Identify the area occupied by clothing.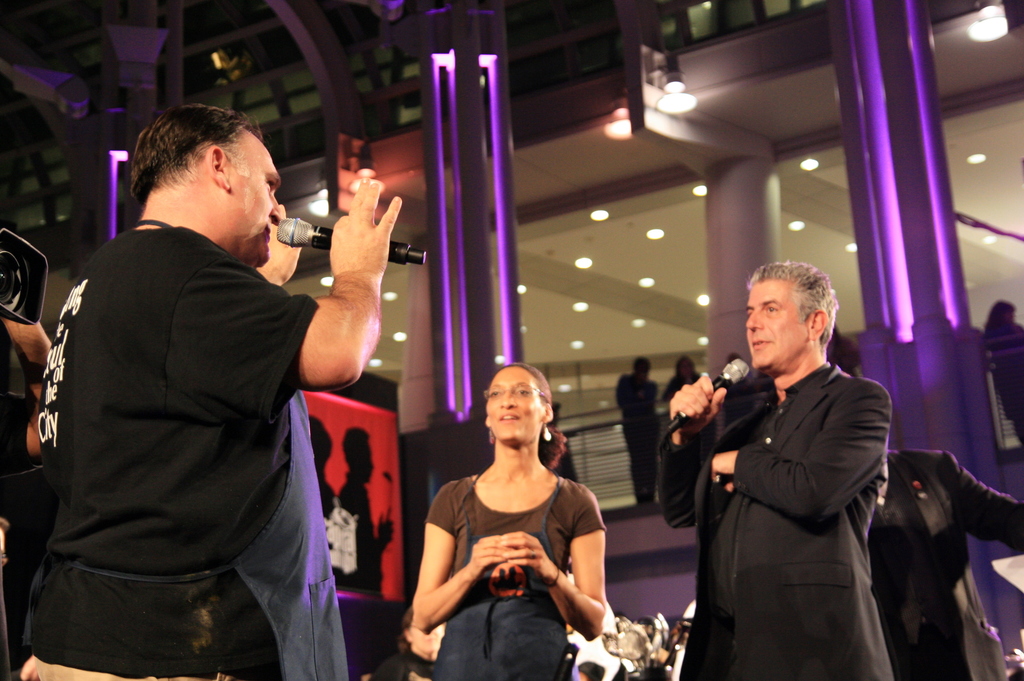
Area: select_region(27, 238, 308, 680).
